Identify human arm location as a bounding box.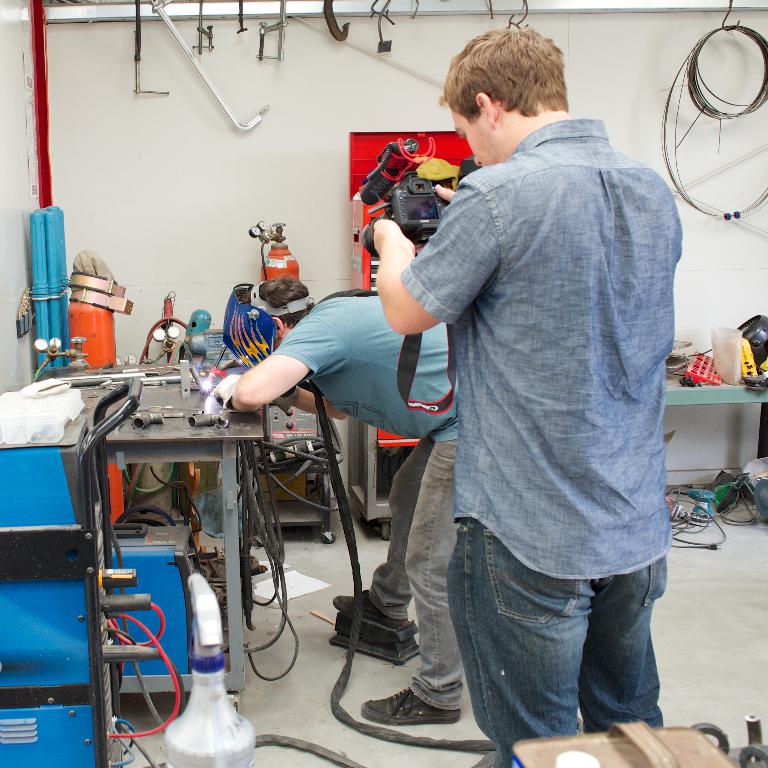
[left=213, top=327, right=321, bottom=416].
